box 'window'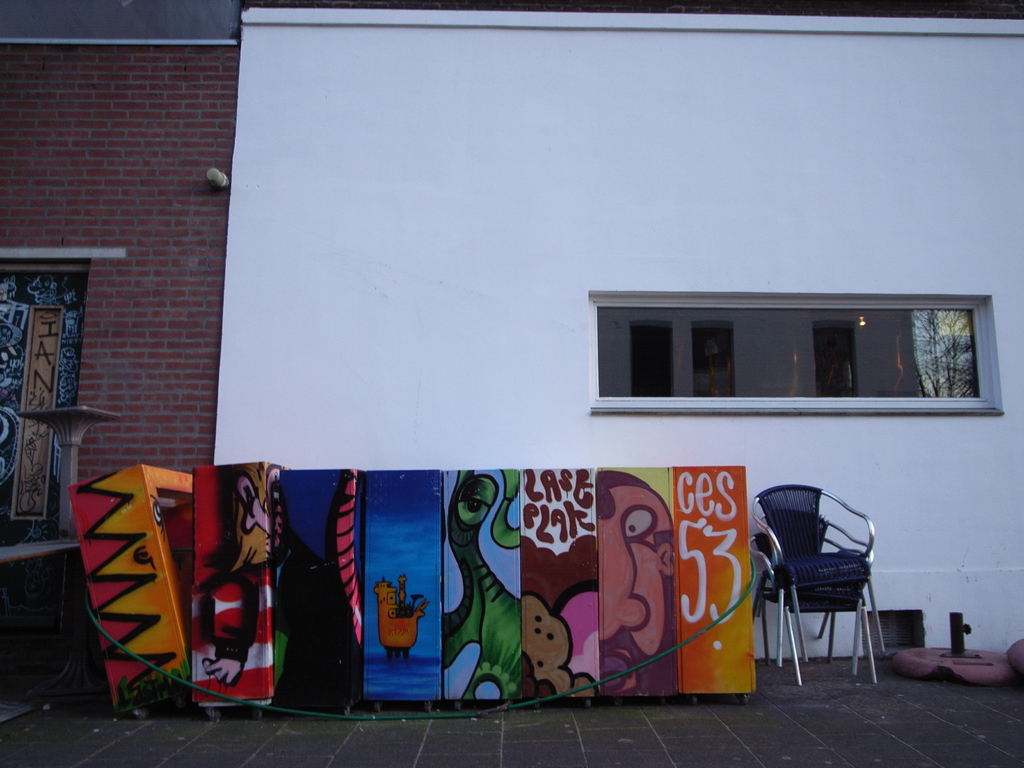
3 260 89 556
